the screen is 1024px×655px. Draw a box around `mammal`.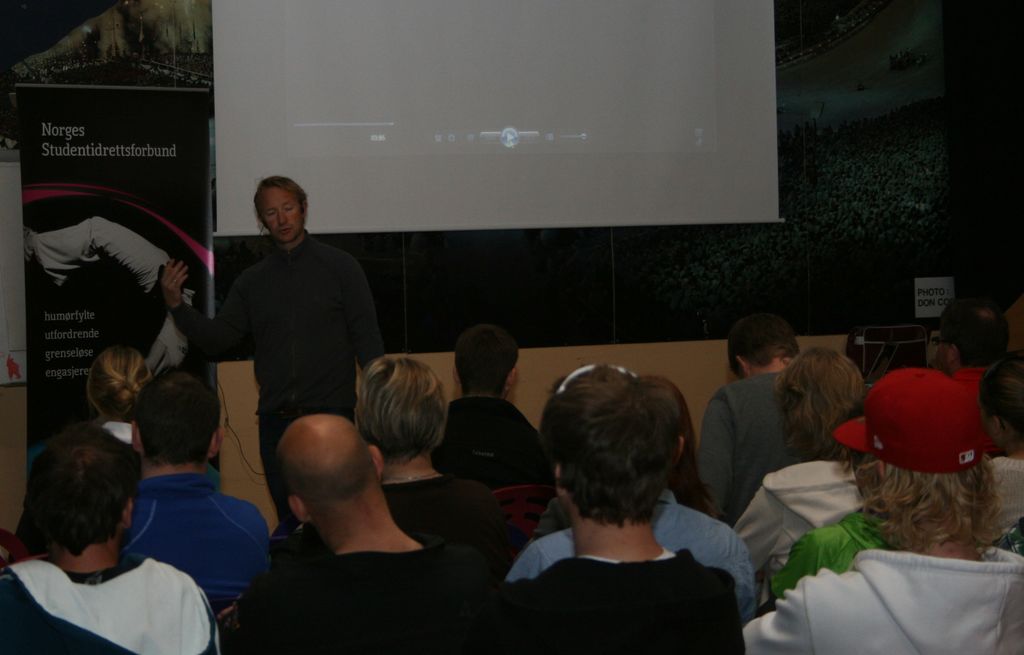
(x1=168, y1=181, x2=396, y2=538).
